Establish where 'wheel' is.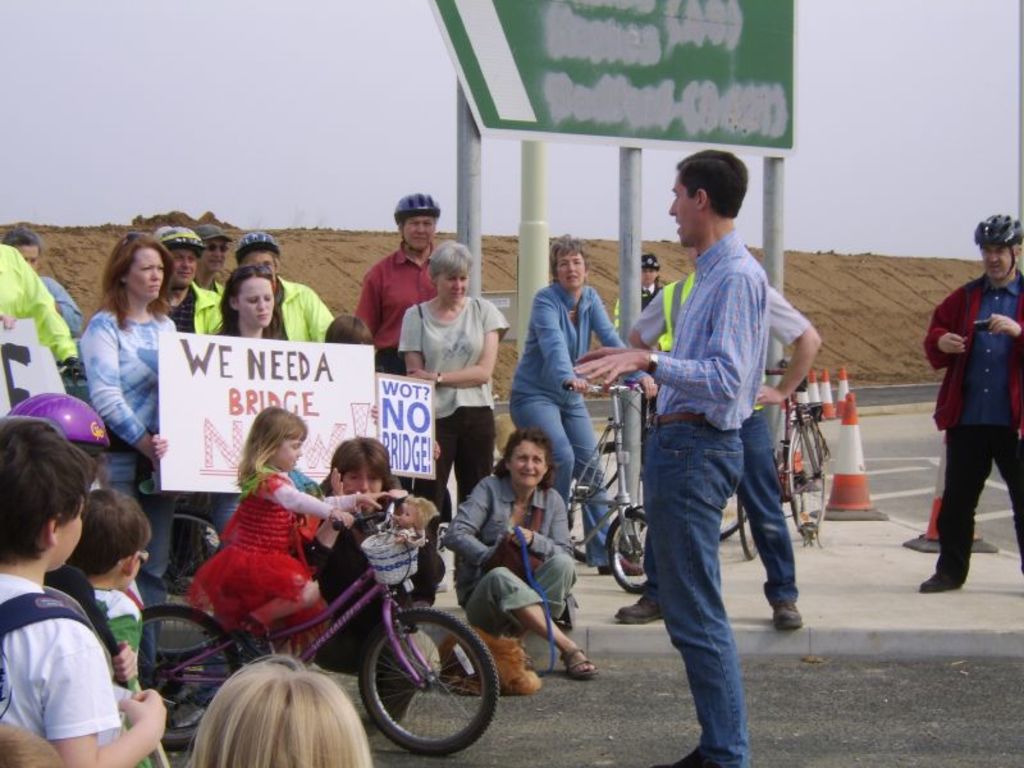
Established at [349, 613, 475, 750].
